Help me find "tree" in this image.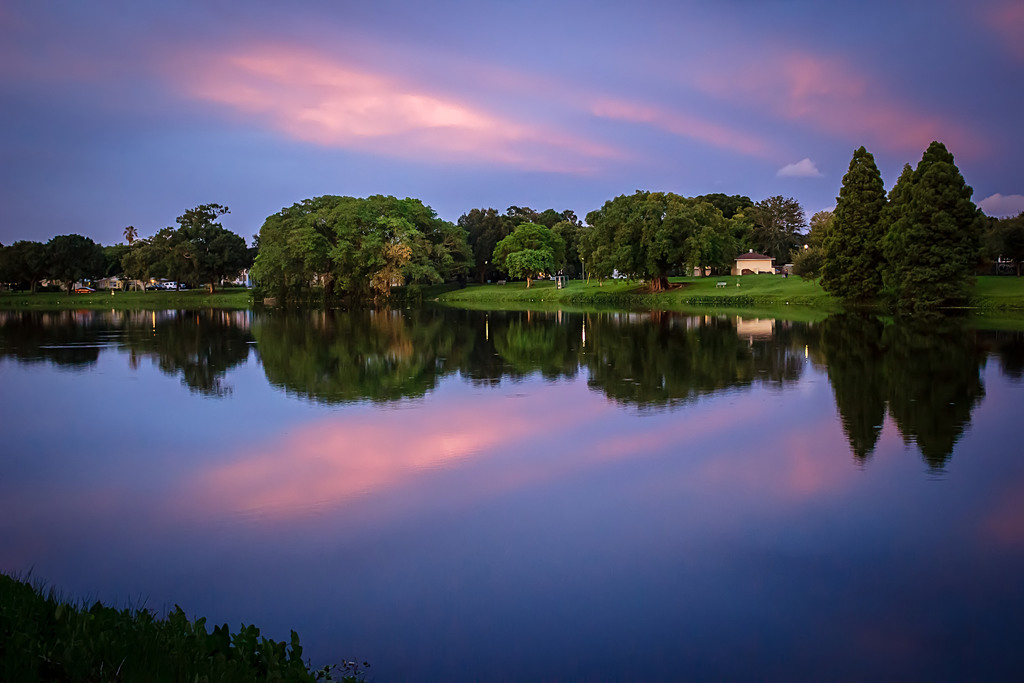
Found it: {"x1": 122, "y1": 223, "x2": 141, "y2": 243}.
